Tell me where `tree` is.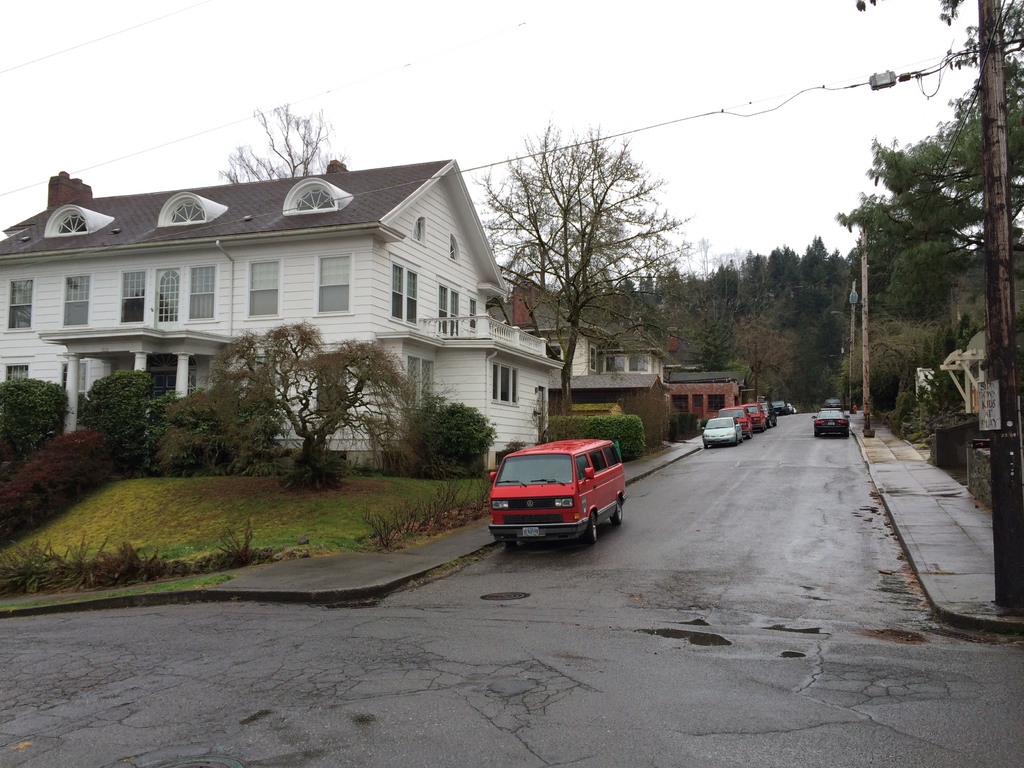
`tree` is at crop(690, 255, 743, 369).
